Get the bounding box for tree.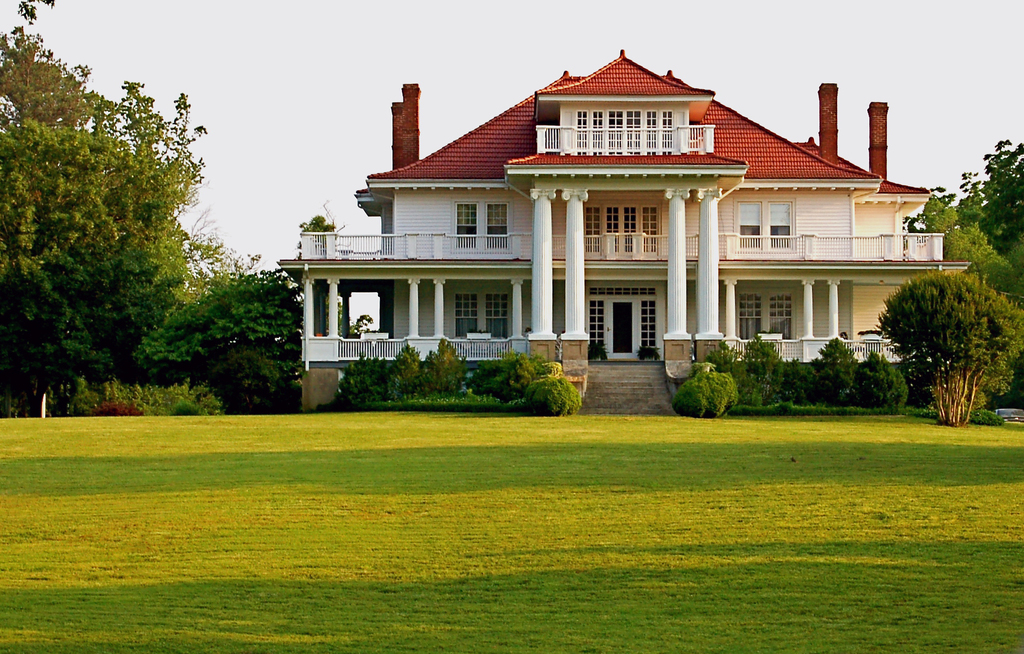
874:266:1023:424.
